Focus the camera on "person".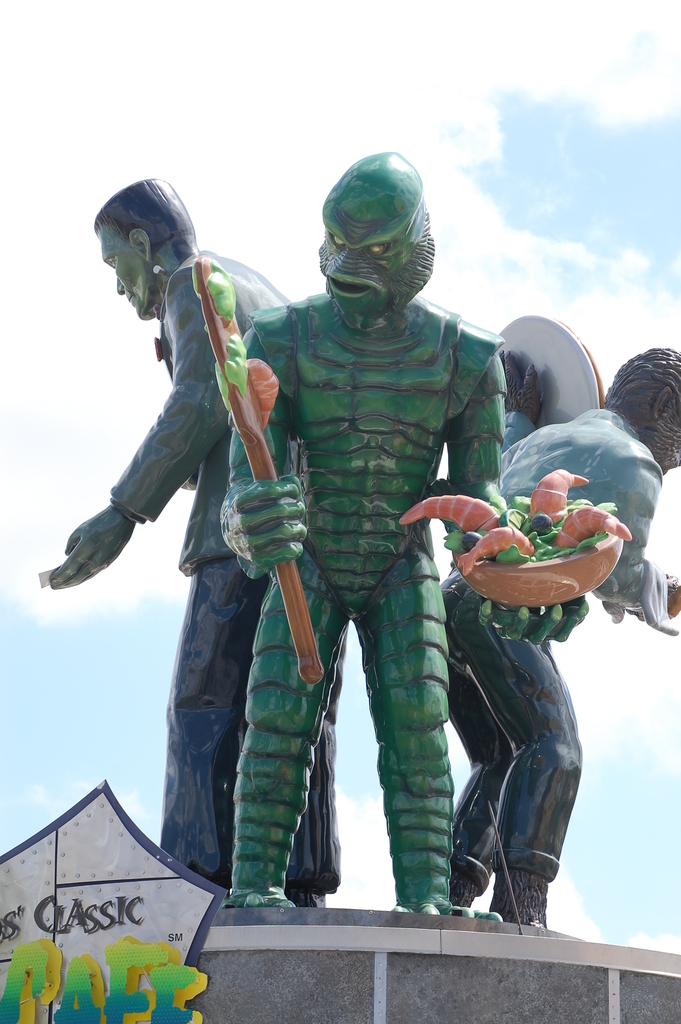
Focus region: (x1=41, y1=173, x2=342, y2=908).
